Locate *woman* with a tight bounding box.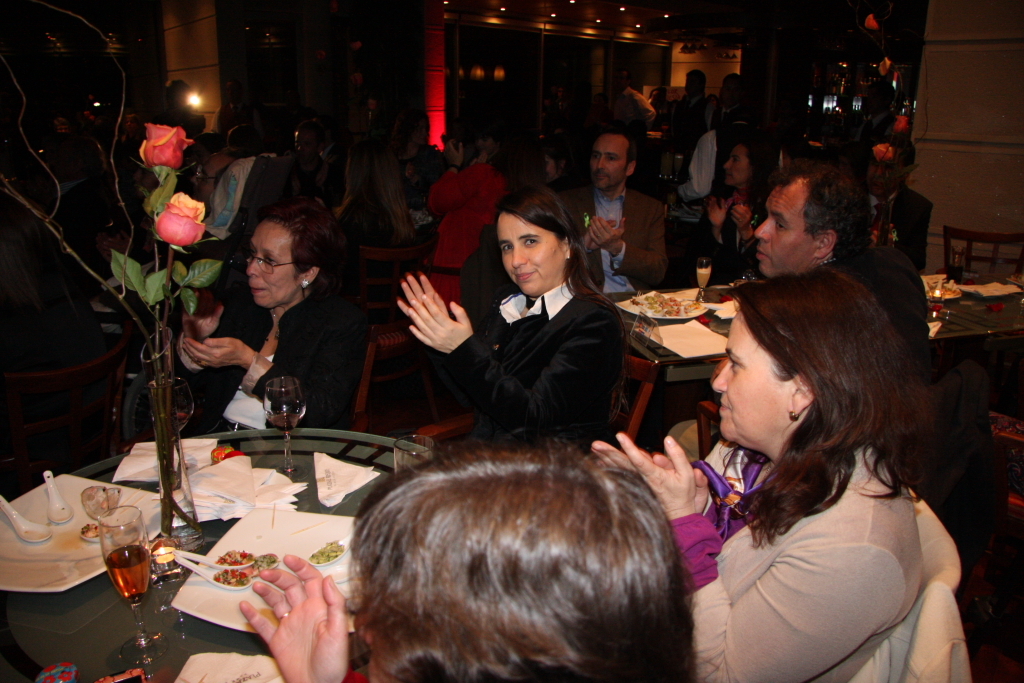
<region>664, 233, 973, 682</region>.
